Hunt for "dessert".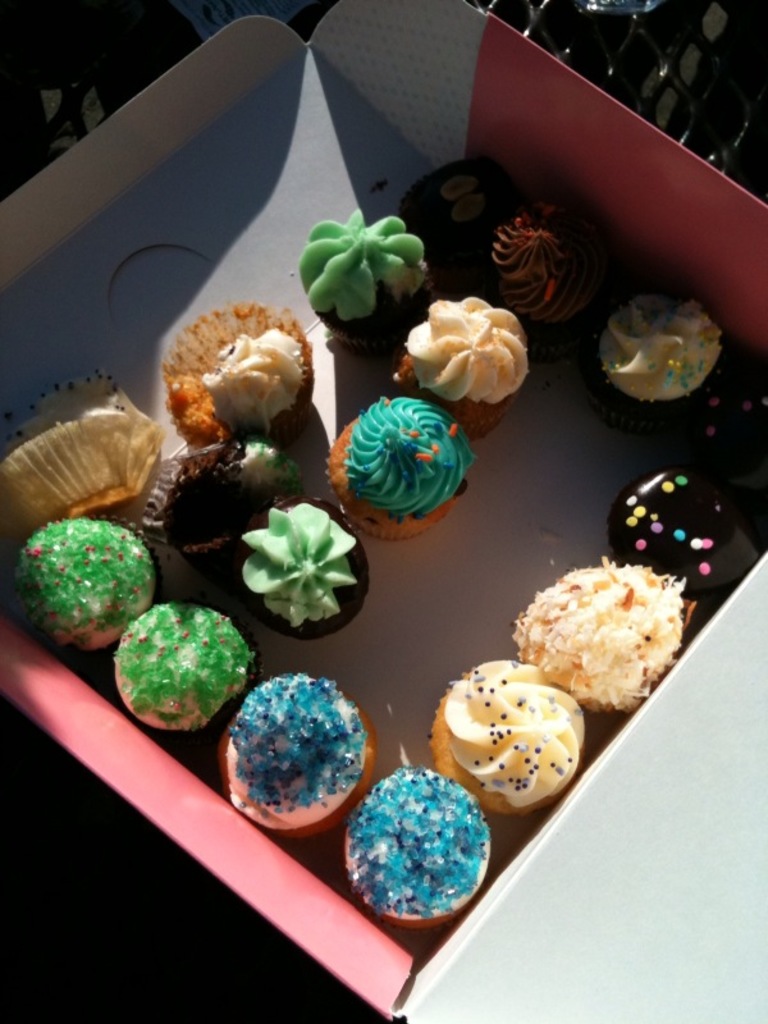
Hunted down at (490,200,627,353).
